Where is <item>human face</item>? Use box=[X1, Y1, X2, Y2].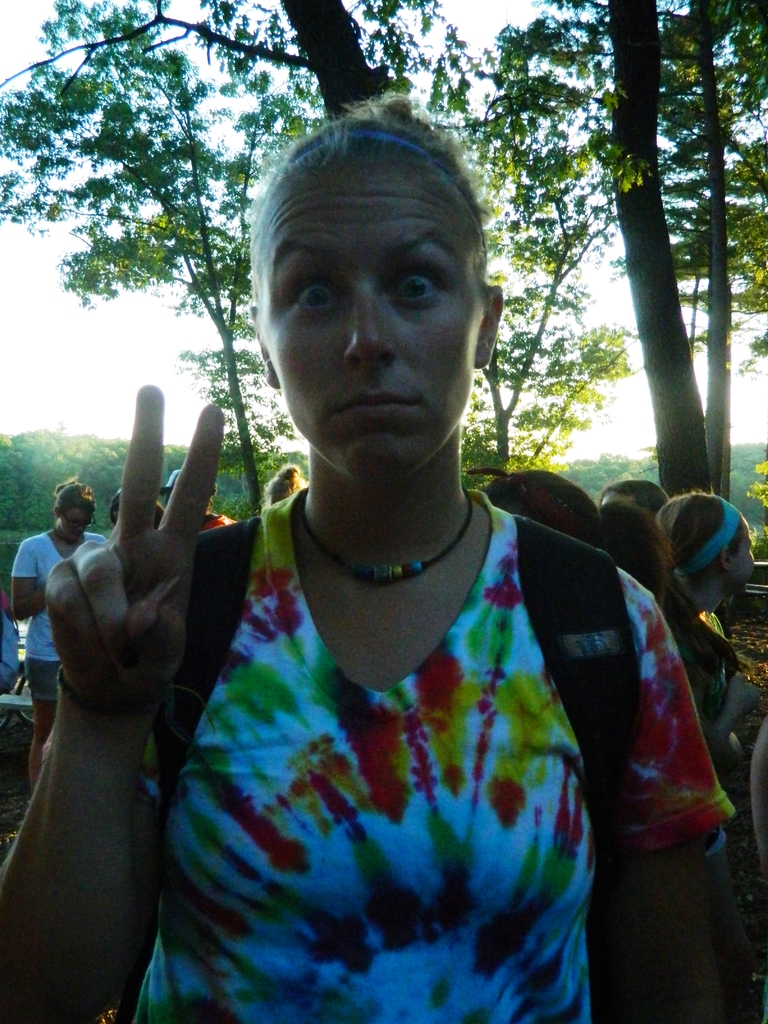
box=[726, 509, 759, 593].
